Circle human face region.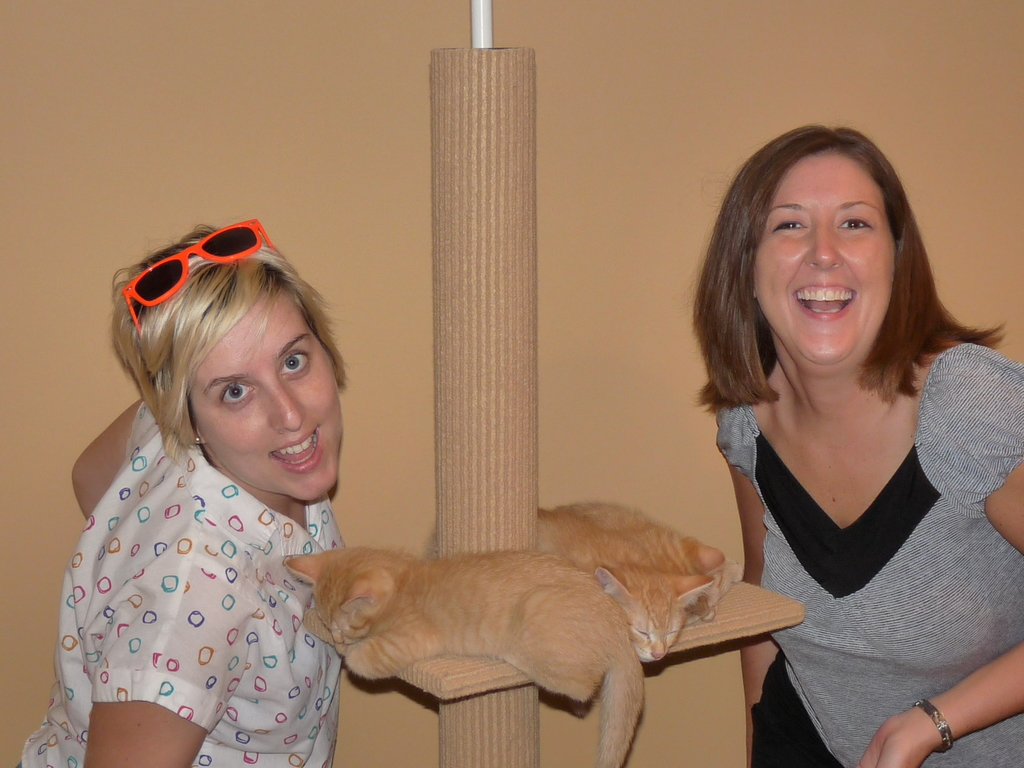
Region: 746,150,896,372.
